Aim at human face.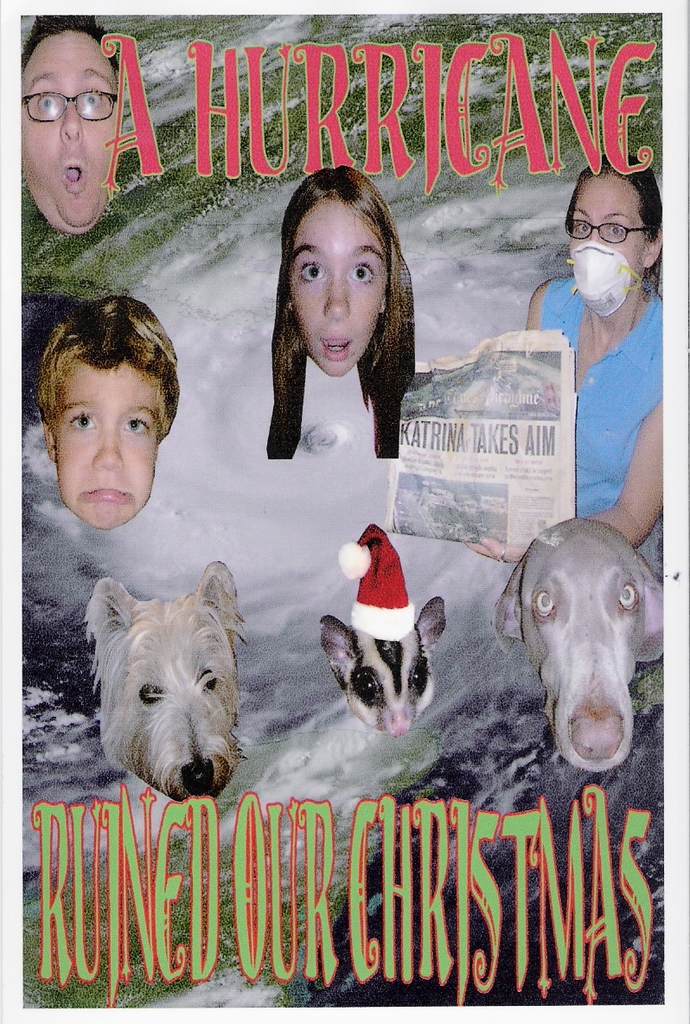
Aimed at select_region(291, 200, 389, 373).
